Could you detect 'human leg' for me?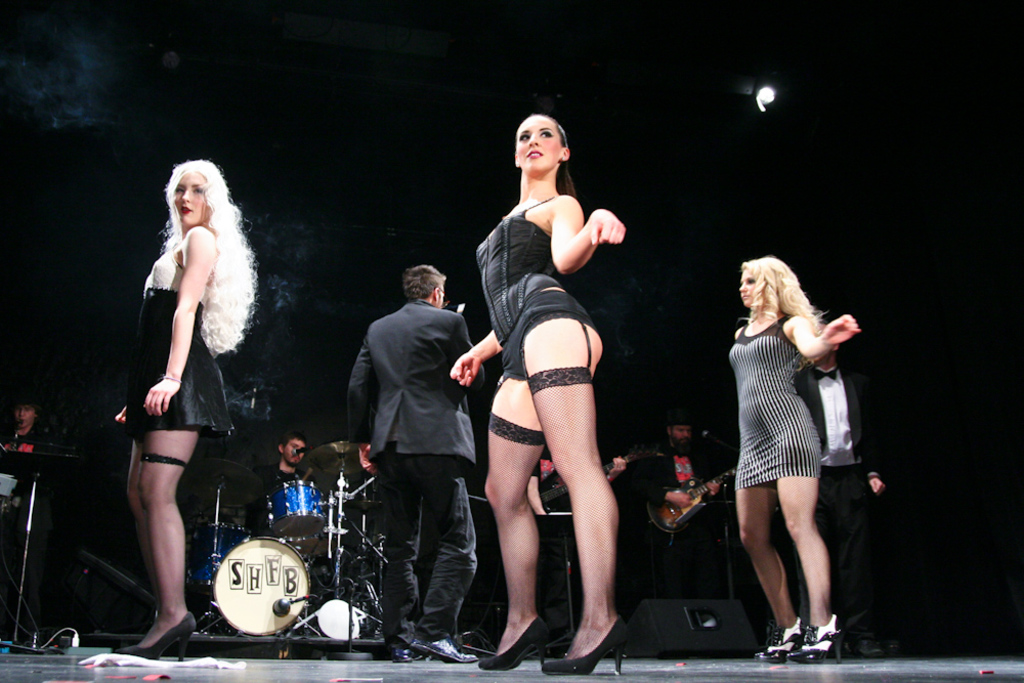
Detection result: 480, 376, 546, 673.
